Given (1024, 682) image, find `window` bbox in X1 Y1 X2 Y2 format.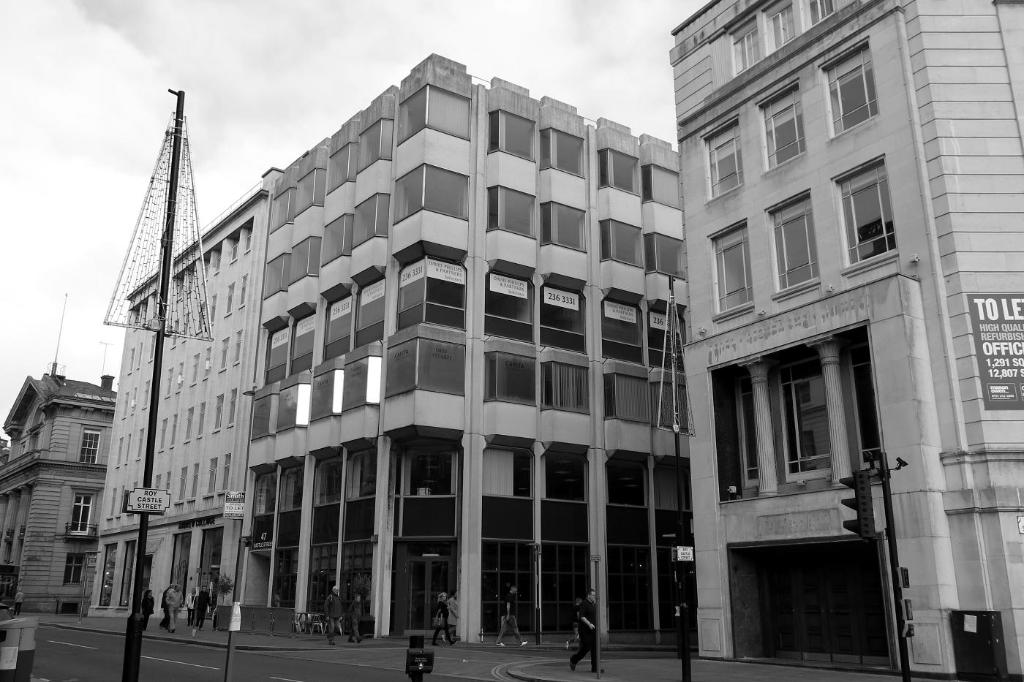
826 152 898 263.
